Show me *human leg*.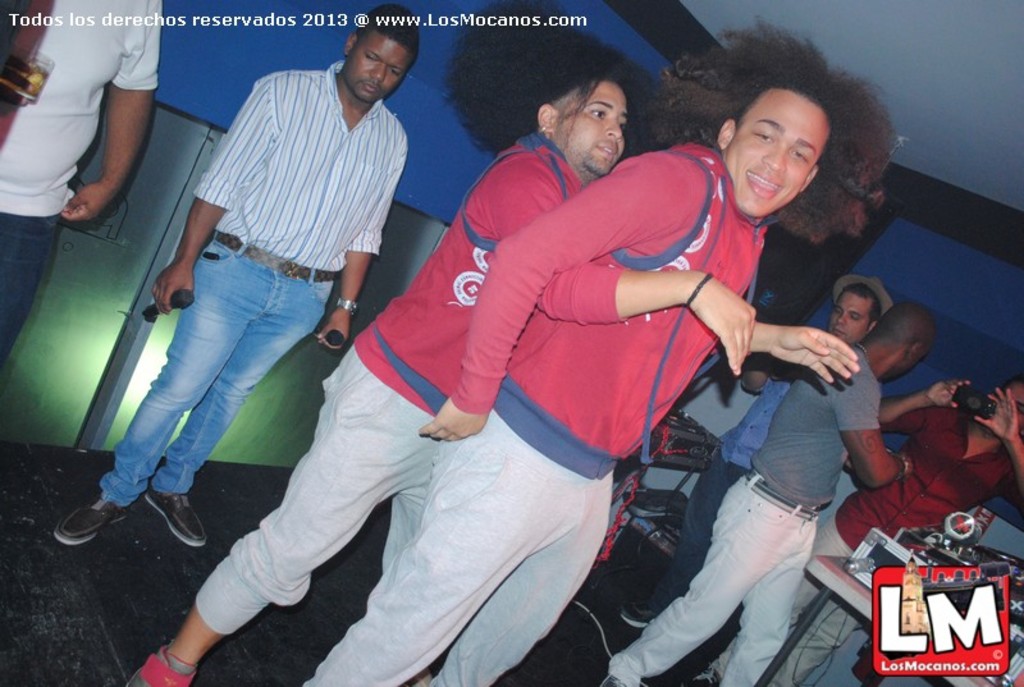
*human leg* is here: bbox=(604, 476, 778, 683).
